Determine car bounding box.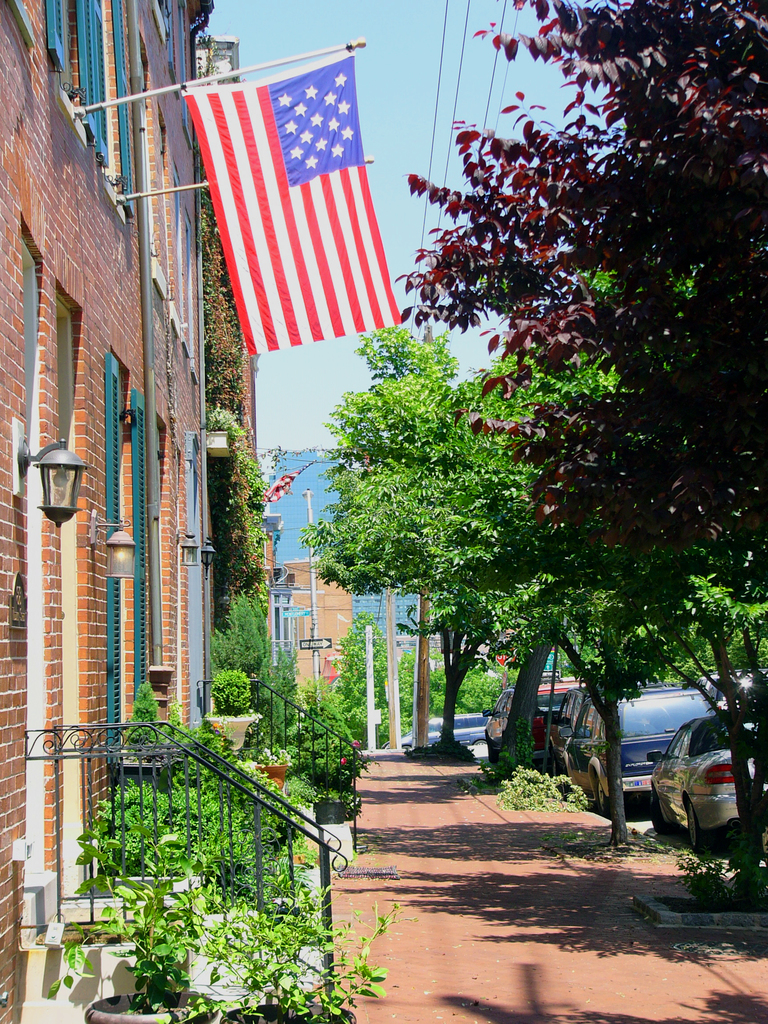
Determined: locate(650, 712, 767, 860).
